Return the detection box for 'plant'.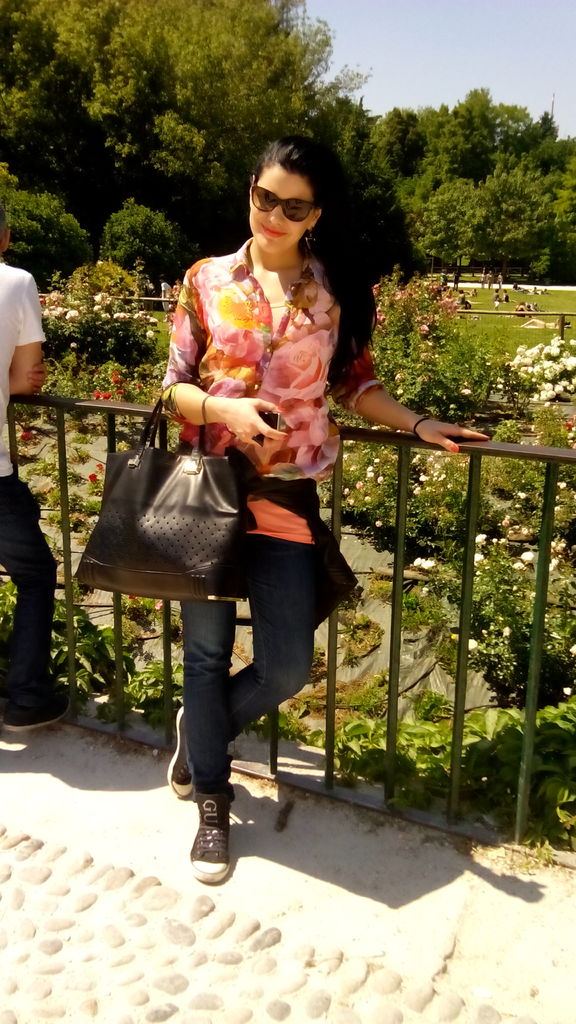
region(68, 424, 86, 472).
